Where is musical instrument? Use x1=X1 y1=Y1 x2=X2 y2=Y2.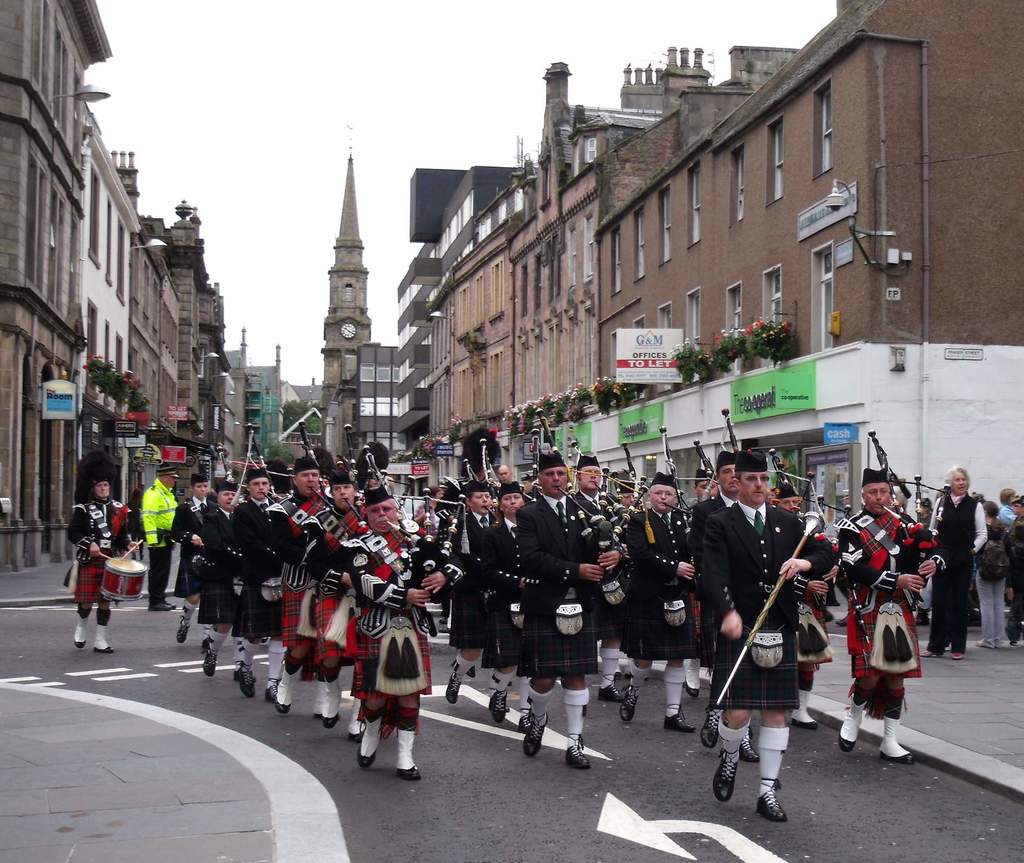
x1=657 y1=425 x2=697 y2=550.
